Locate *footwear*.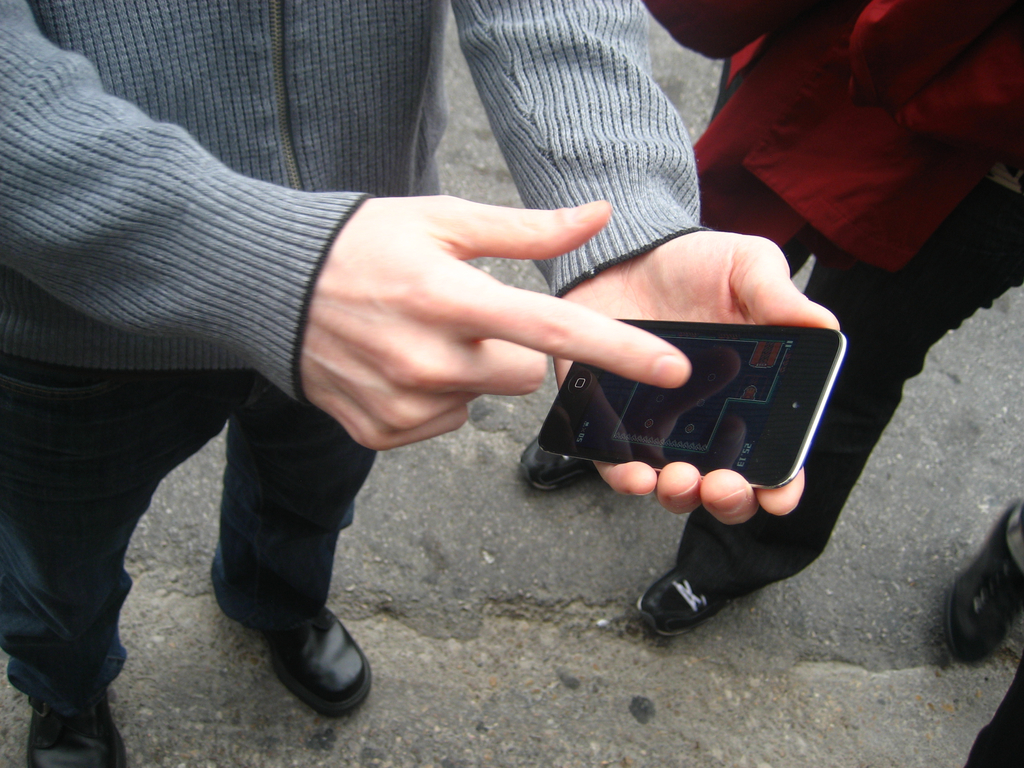
Bounding box: x1=516, y1=422, x2=600, y2=497.
